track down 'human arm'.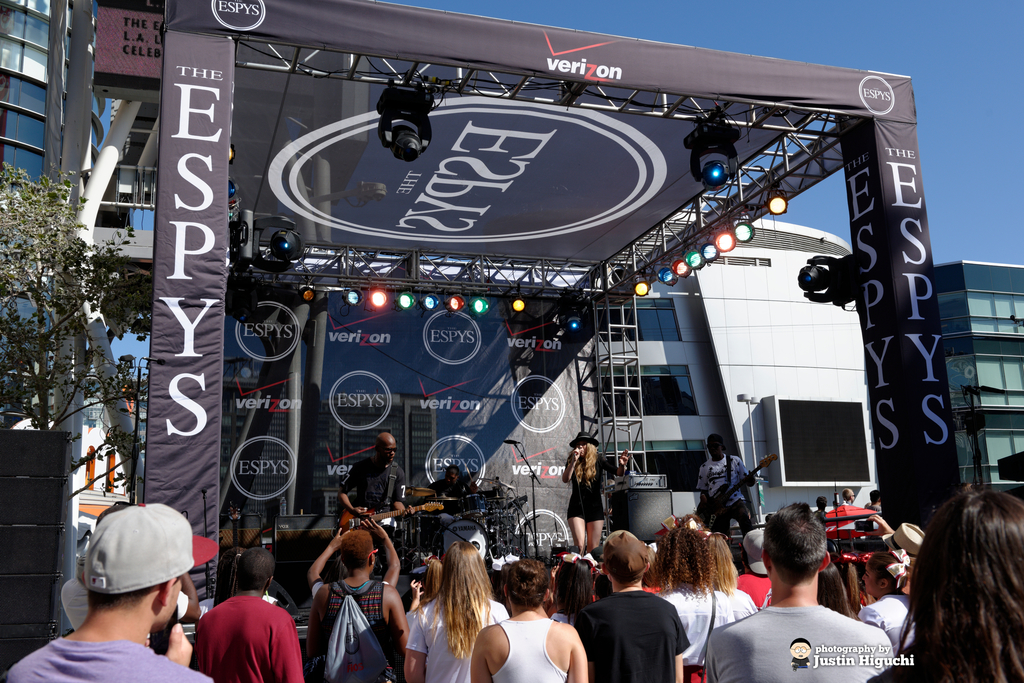
Tracked to <region>339, 468, 367, 516</region>.
